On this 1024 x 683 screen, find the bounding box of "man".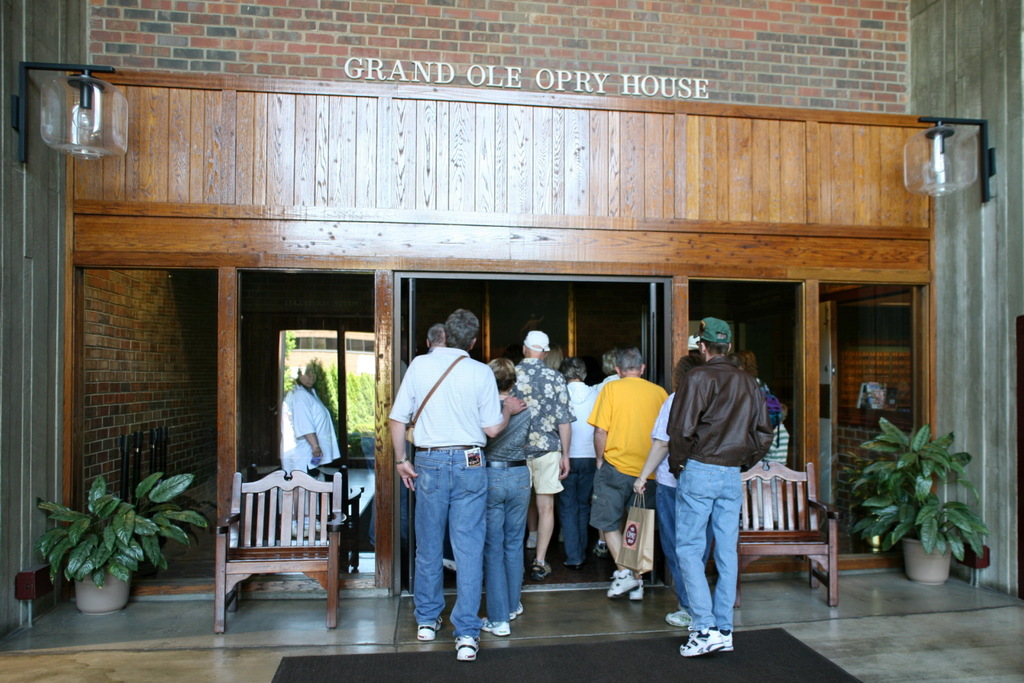
Bounding box: rect(589, 347, 668, 603).
